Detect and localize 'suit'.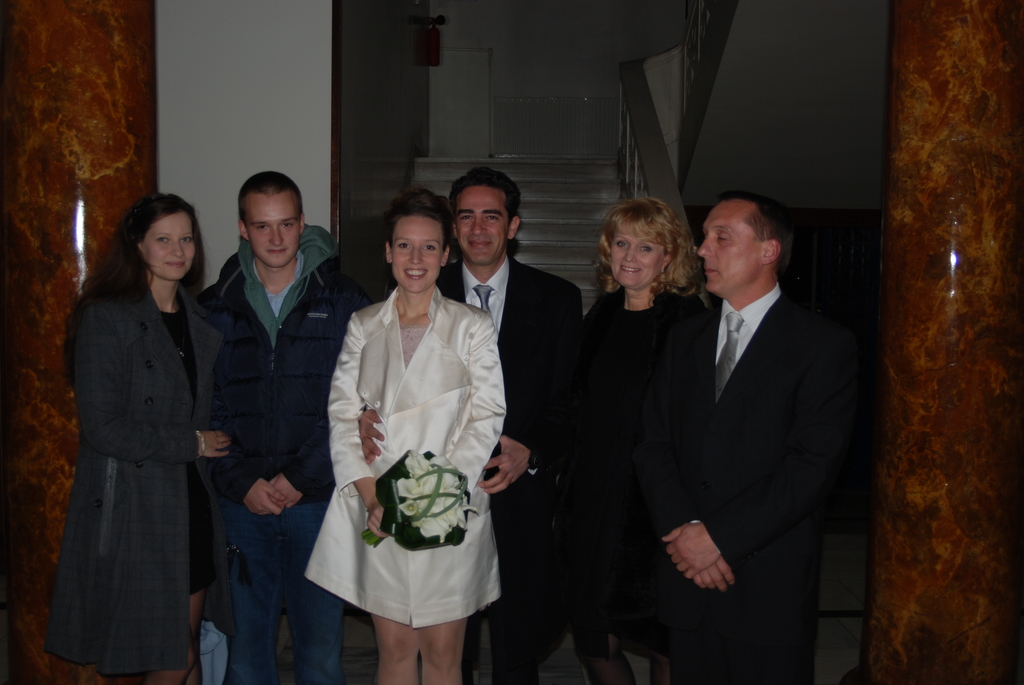
Localized at select_region(644, 292, 849, 684).
